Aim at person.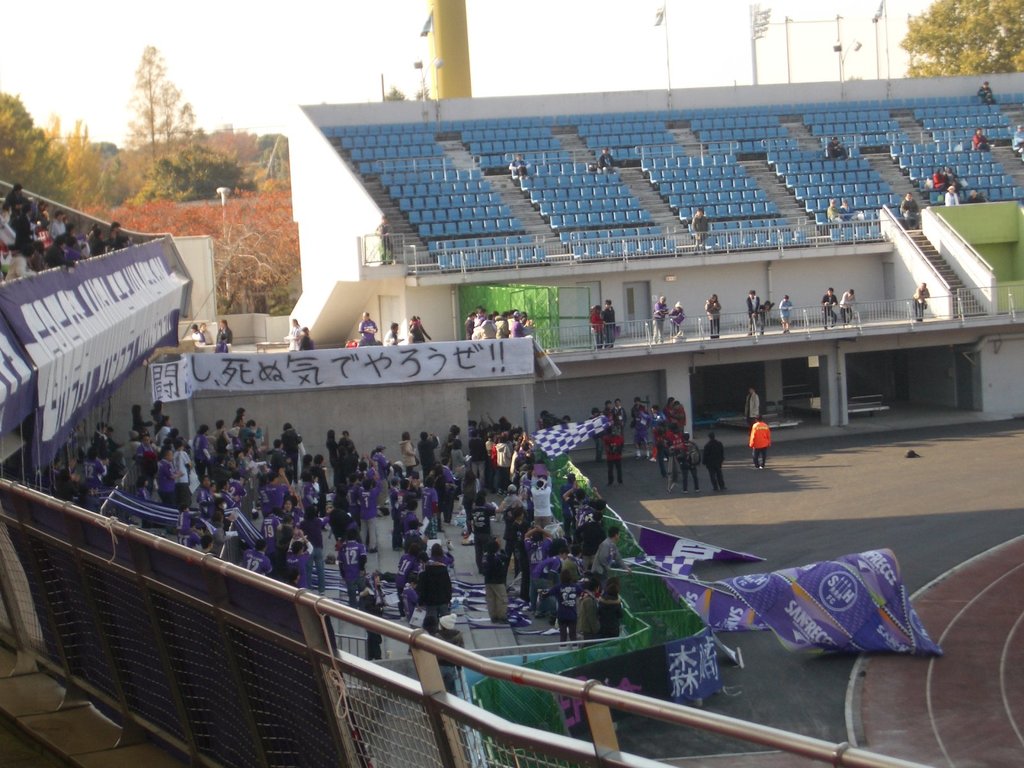
Aimed at [393, 318, 408, 344].
